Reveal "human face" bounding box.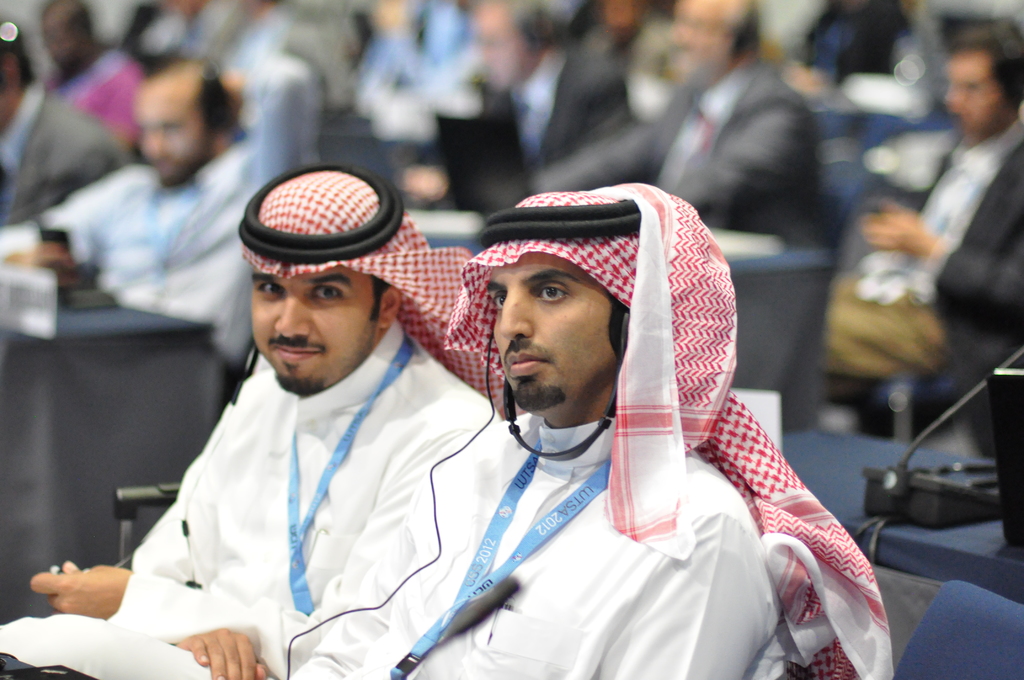
Revealed: bbox=(495, 248, 619, 409).
